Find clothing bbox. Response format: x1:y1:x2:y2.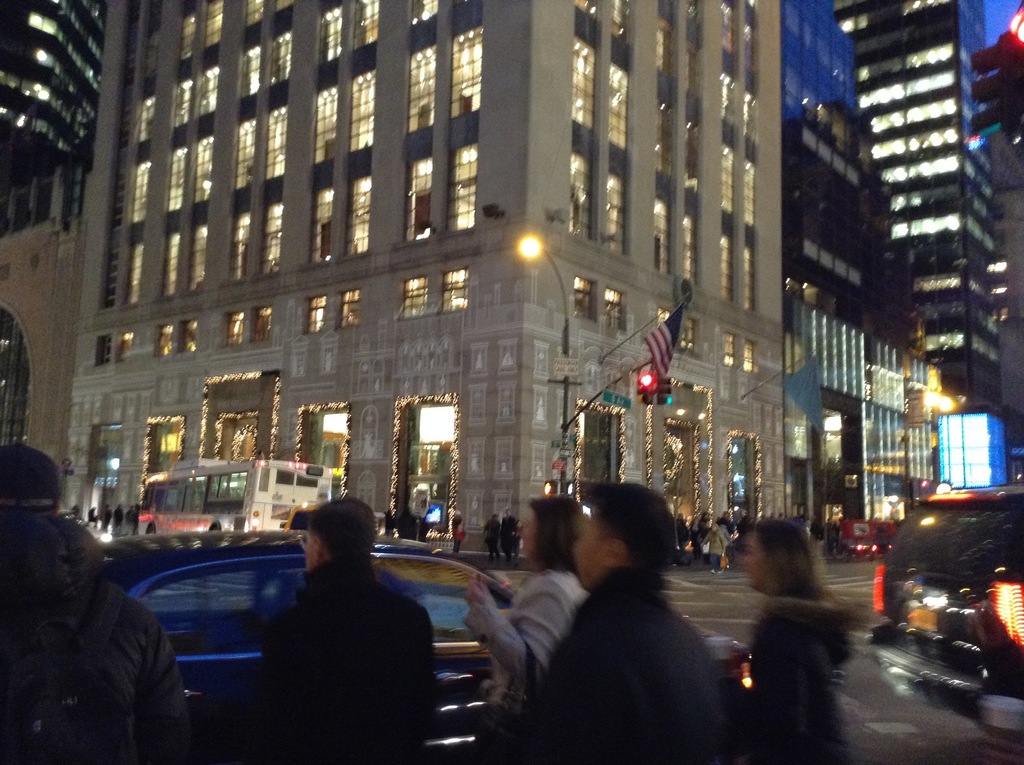
229:523:444:753.
